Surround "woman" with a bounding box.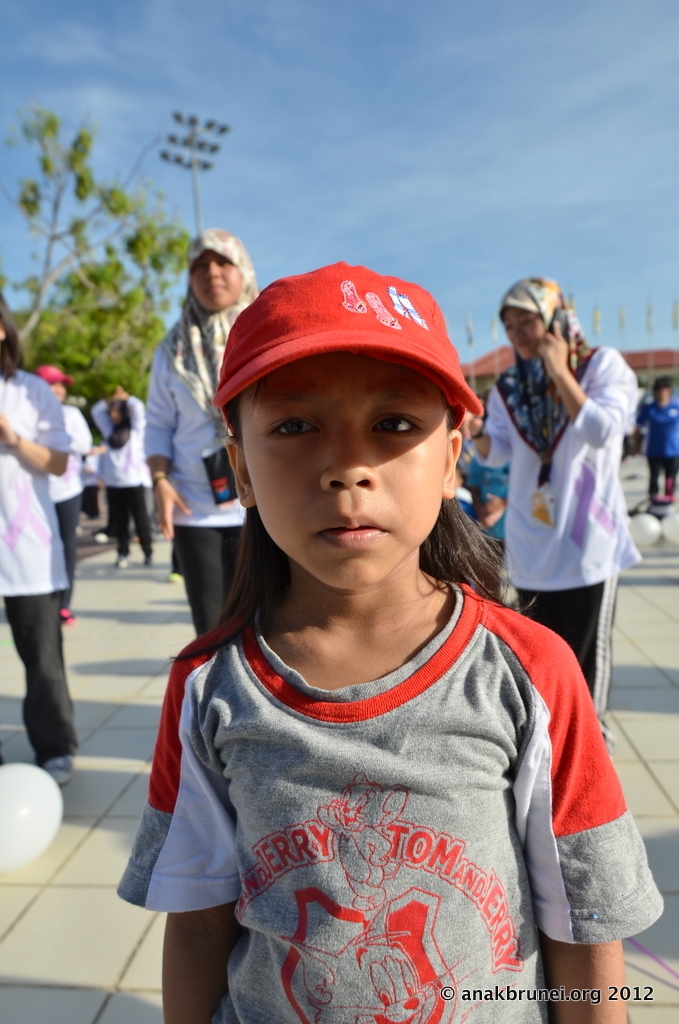
detection(144, 231, 270, 639).
